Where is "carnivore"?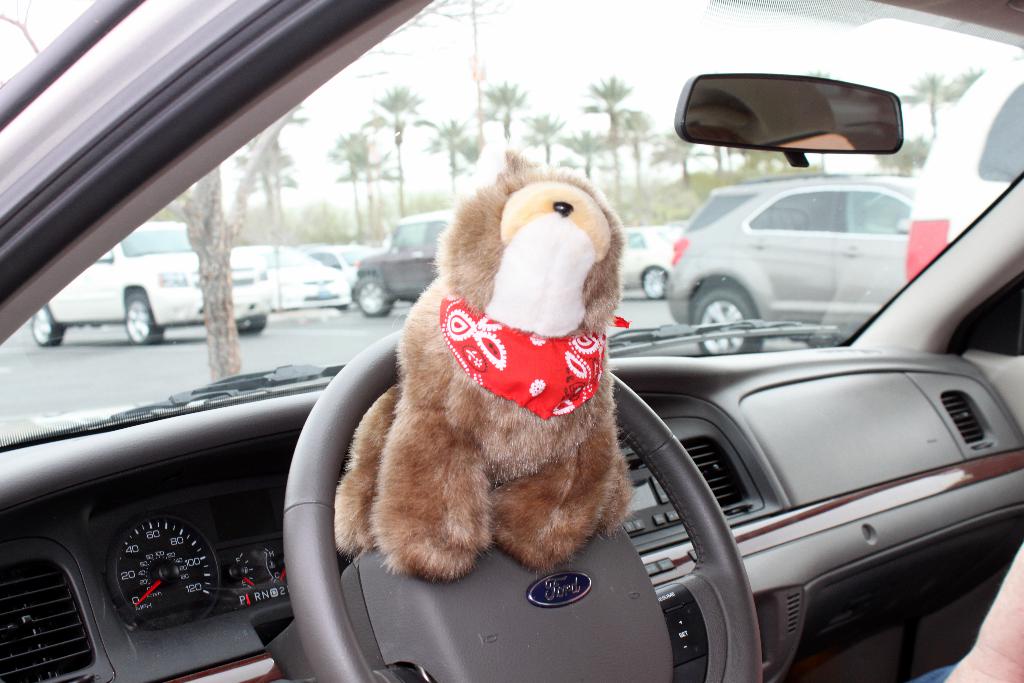
<region>363, 176, 679, 593</region>.
